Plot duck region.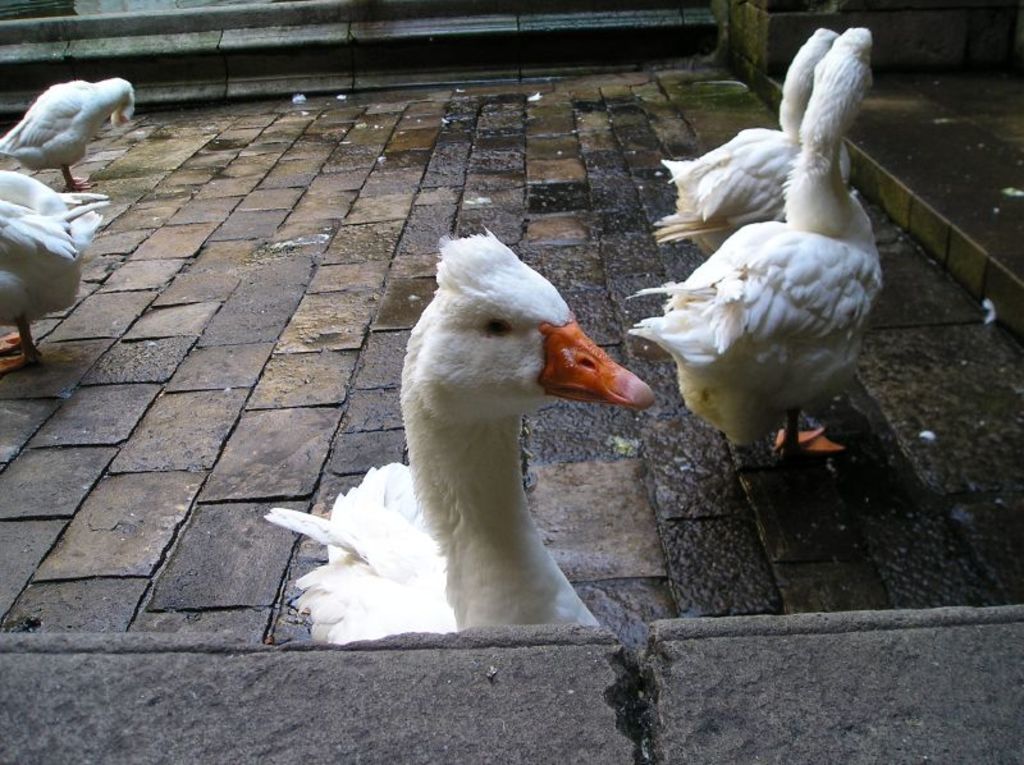
Plotted at <box>279,216,649,660</box>.
